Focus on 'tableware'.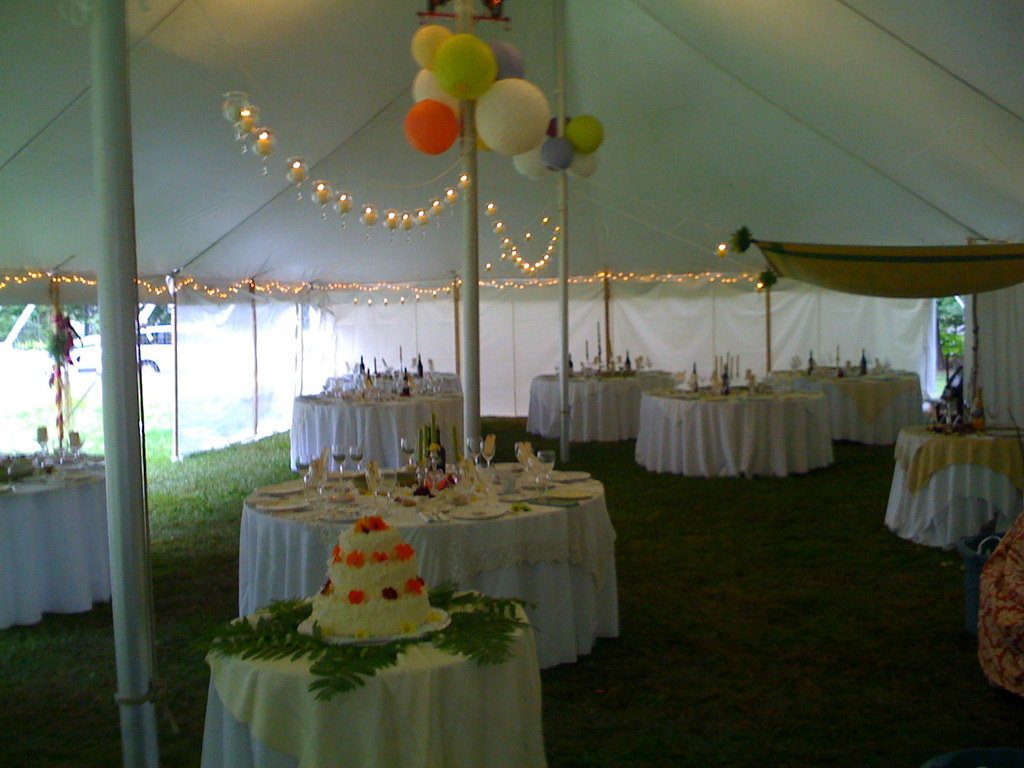
Focused at (x1=533, y1=446, x2=557, y2=495).
